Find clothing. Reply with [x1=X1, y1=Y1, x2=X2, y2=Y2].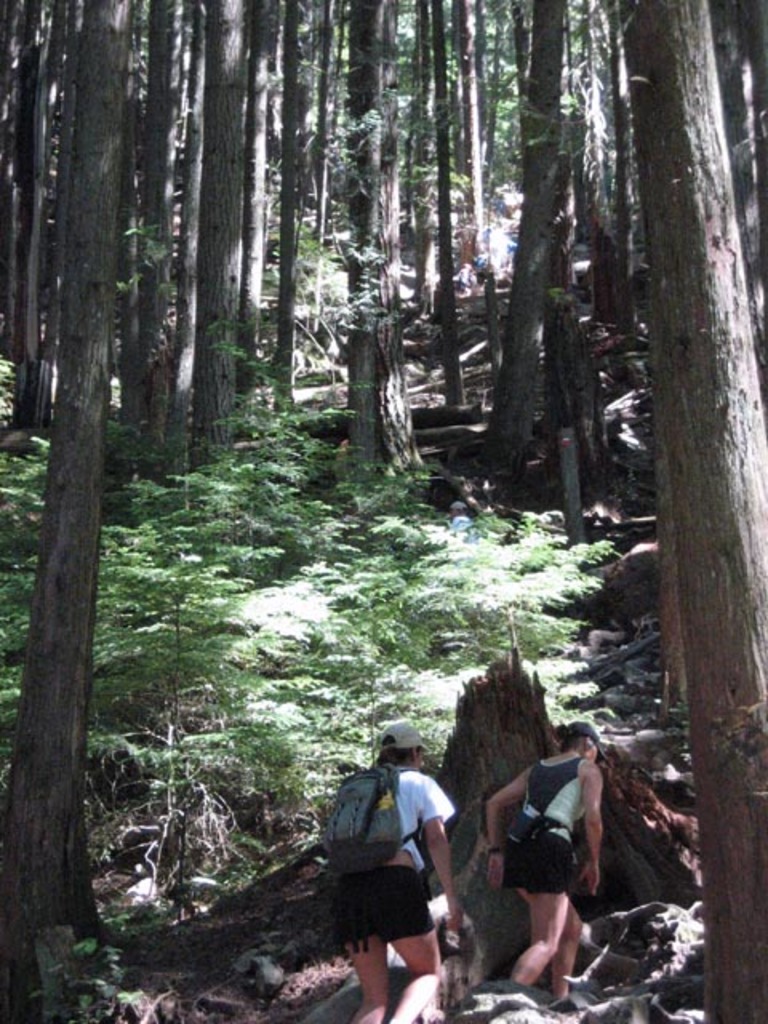
[x1=493, y1=747, x2=590, y2=888].
